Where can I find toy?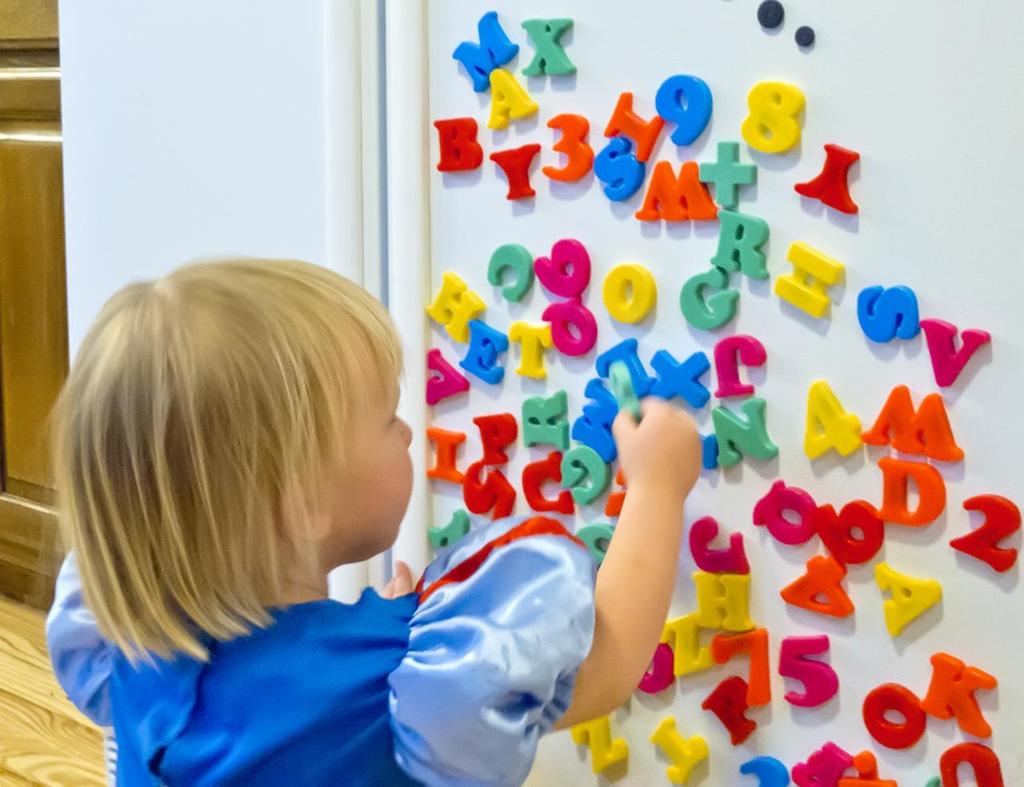
You can find it at <bbox>940, 736, 1010, 786</bbox>.
